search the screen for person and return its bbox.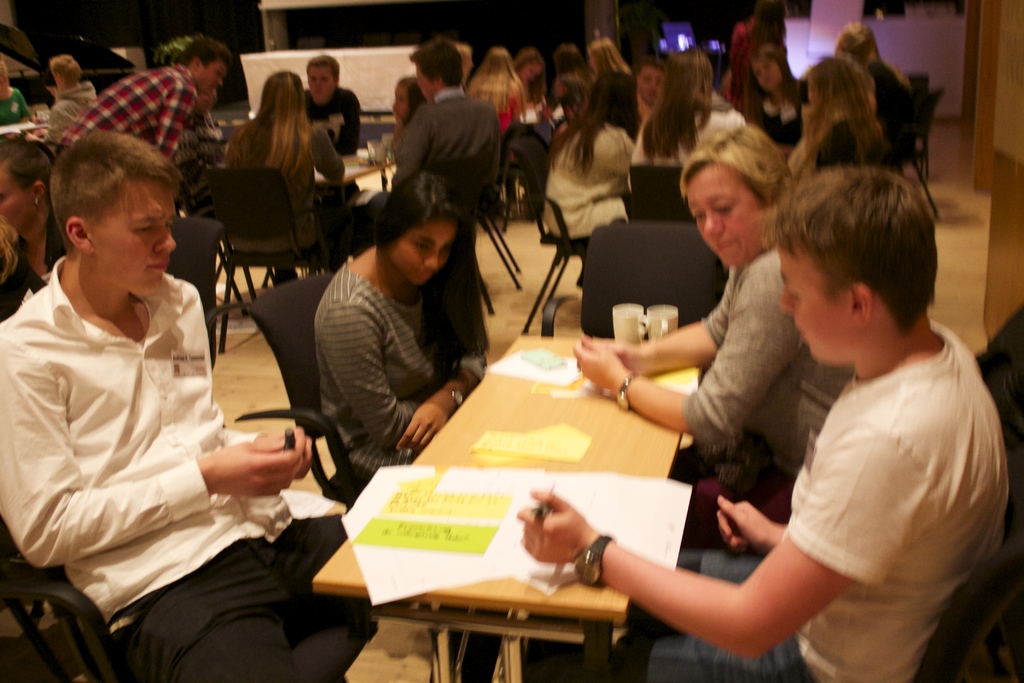
Found: 40, 51, 101, 142.
